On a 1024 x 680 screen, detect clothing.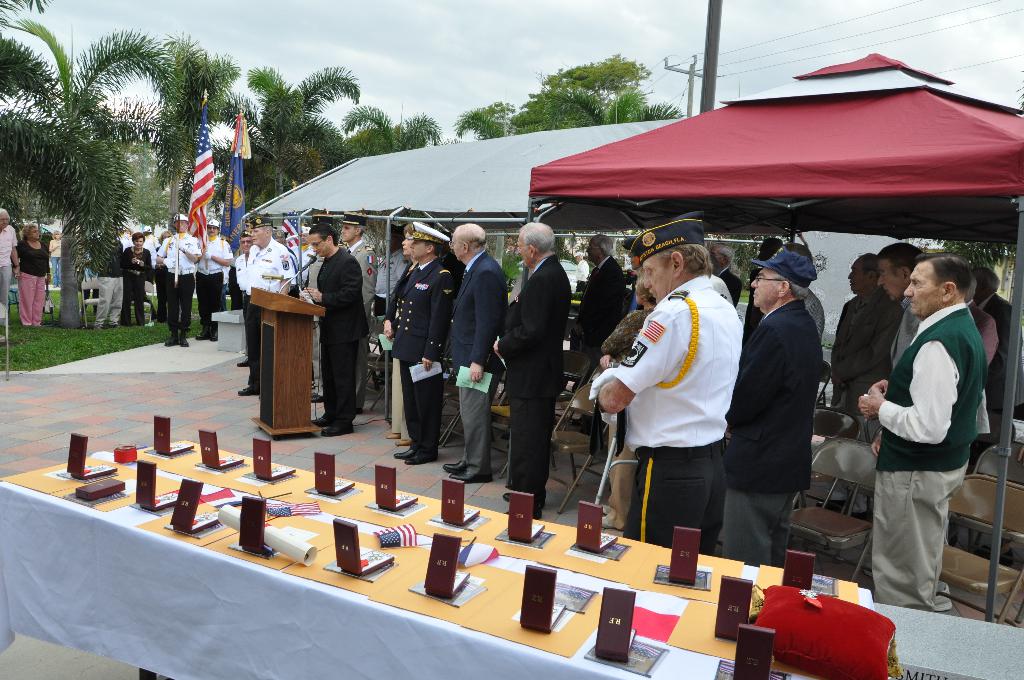
x1=575, y1=256, x2=623, y2=384.
